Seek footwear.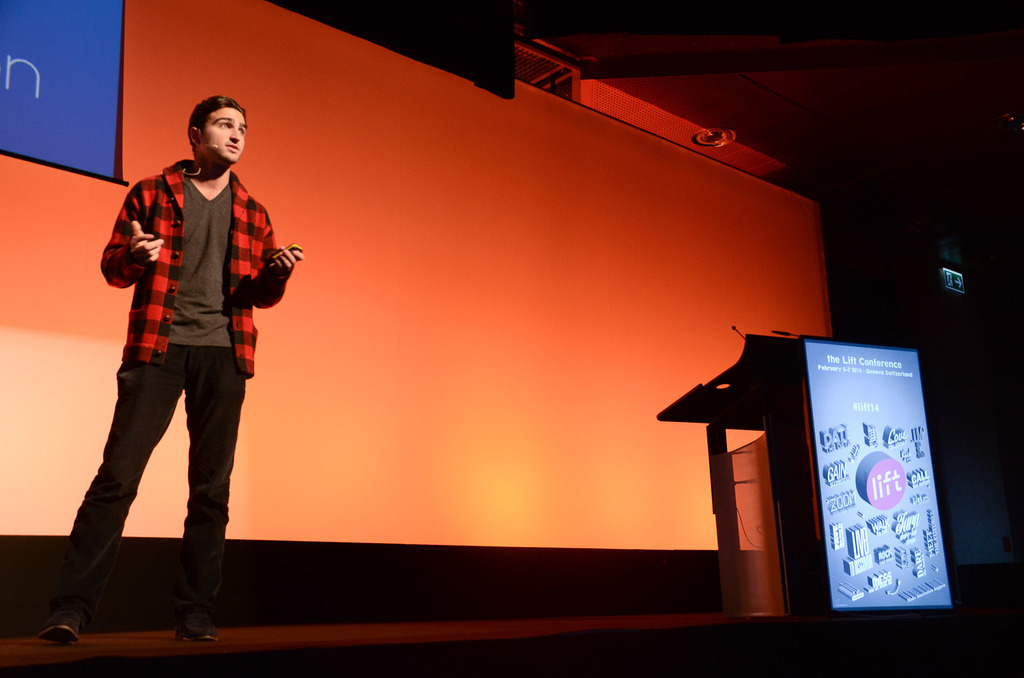
region(35, 611, 83, 646).
